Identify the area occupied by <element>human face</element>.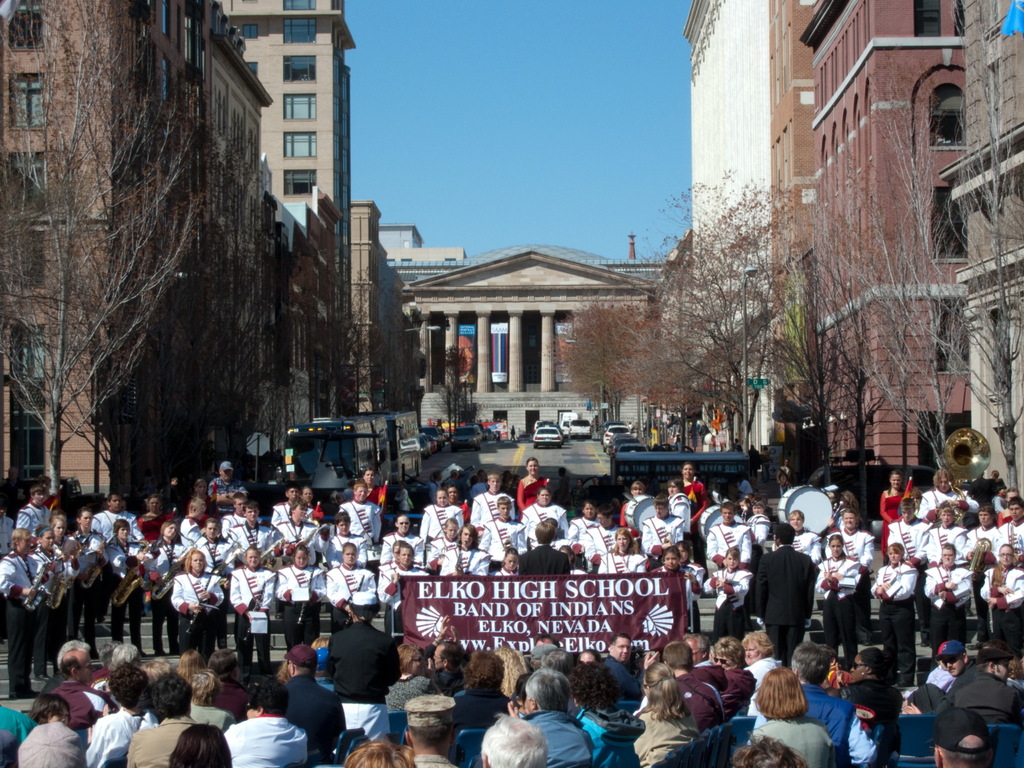
Area: locate(527, 459, 535, 474).
